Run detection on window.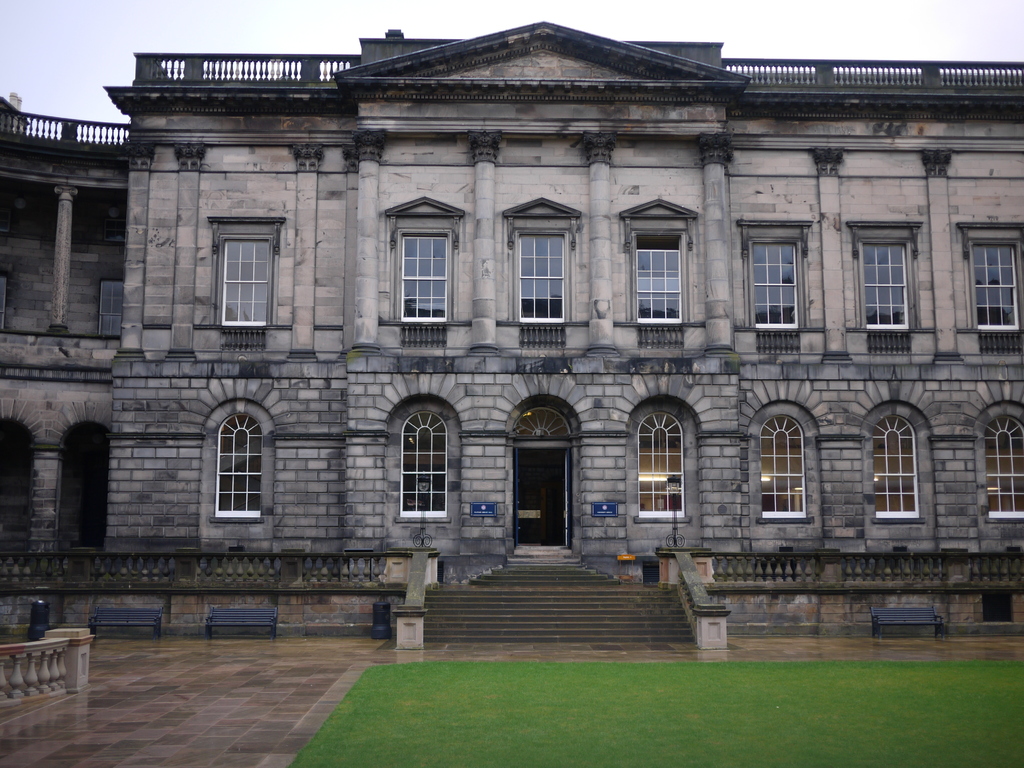
Result: 397,419,449,517.
